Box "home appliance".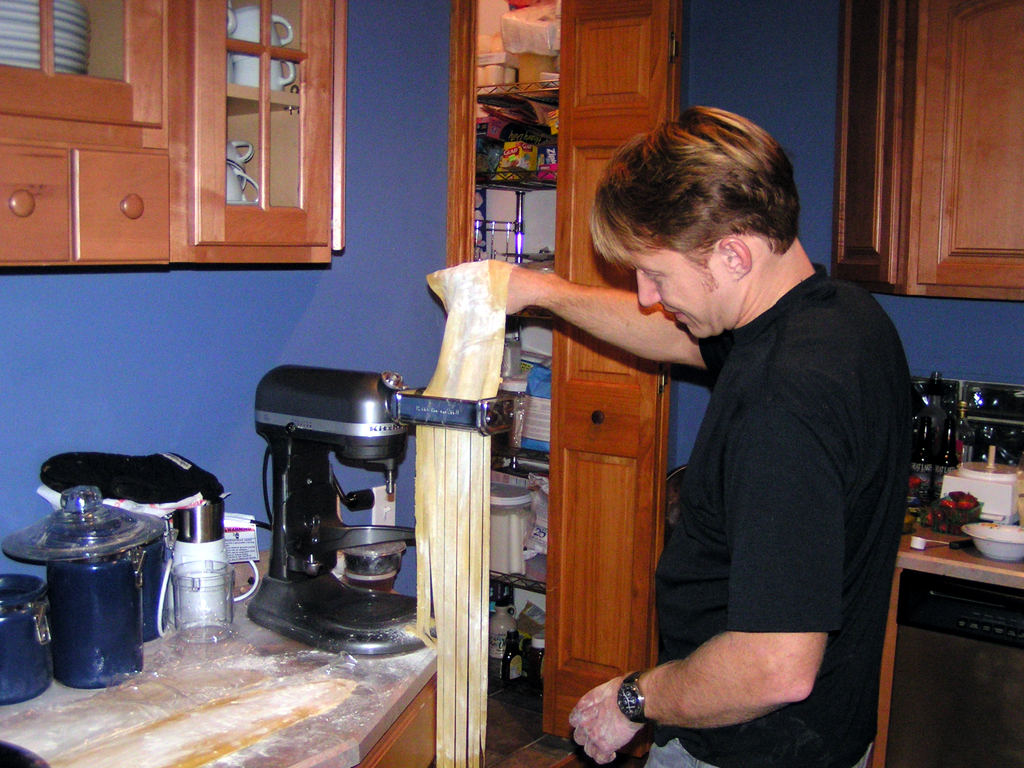
rect(237, 366, 414, 665).
